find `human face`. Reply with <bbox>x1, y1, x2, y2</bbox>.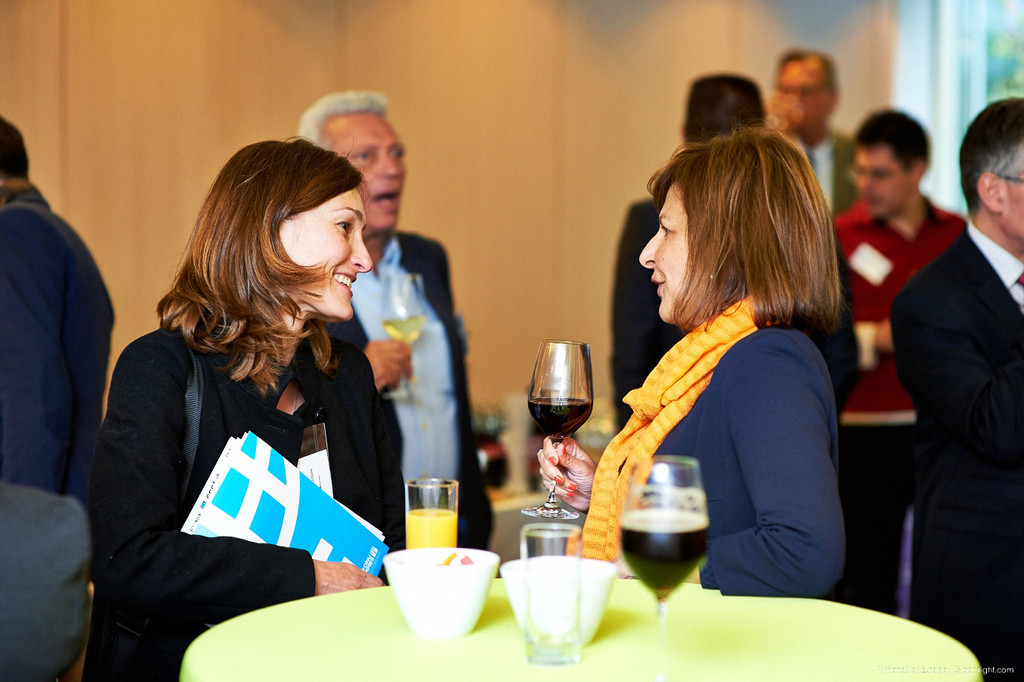
<bbox>322, 111, 404, 233</bbox>.
